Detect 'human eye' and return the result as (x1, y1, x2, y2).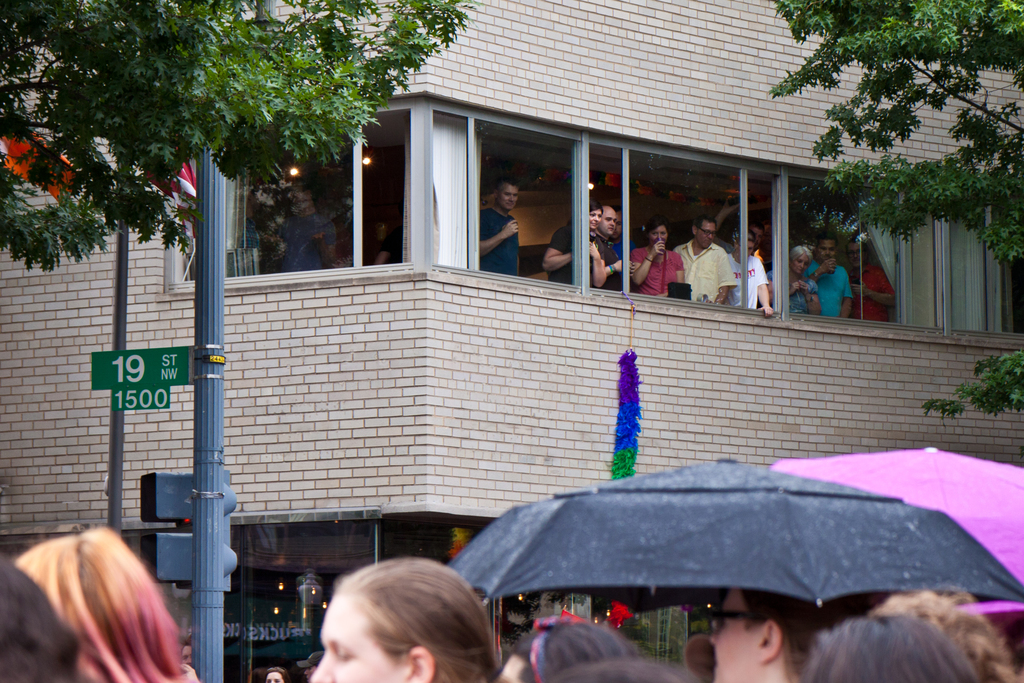
(334, 646, 361, 667).
